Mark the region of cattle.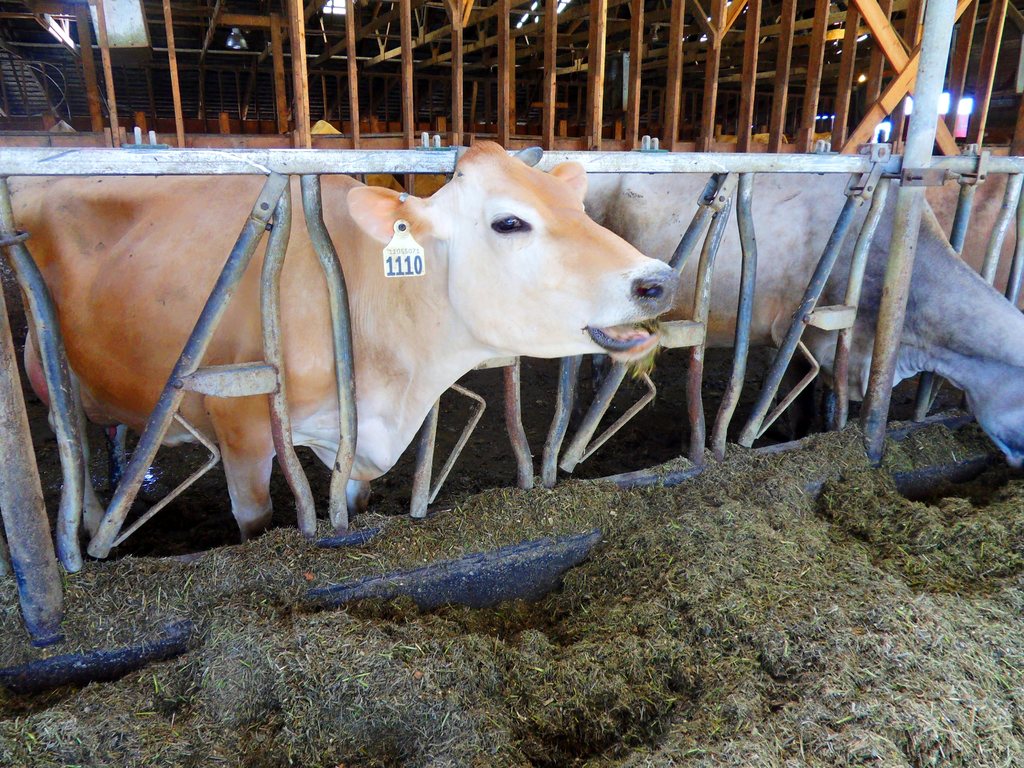
Region: {"x1": 922, "y1": 148, "x2": 1023, "y2": 303}.
